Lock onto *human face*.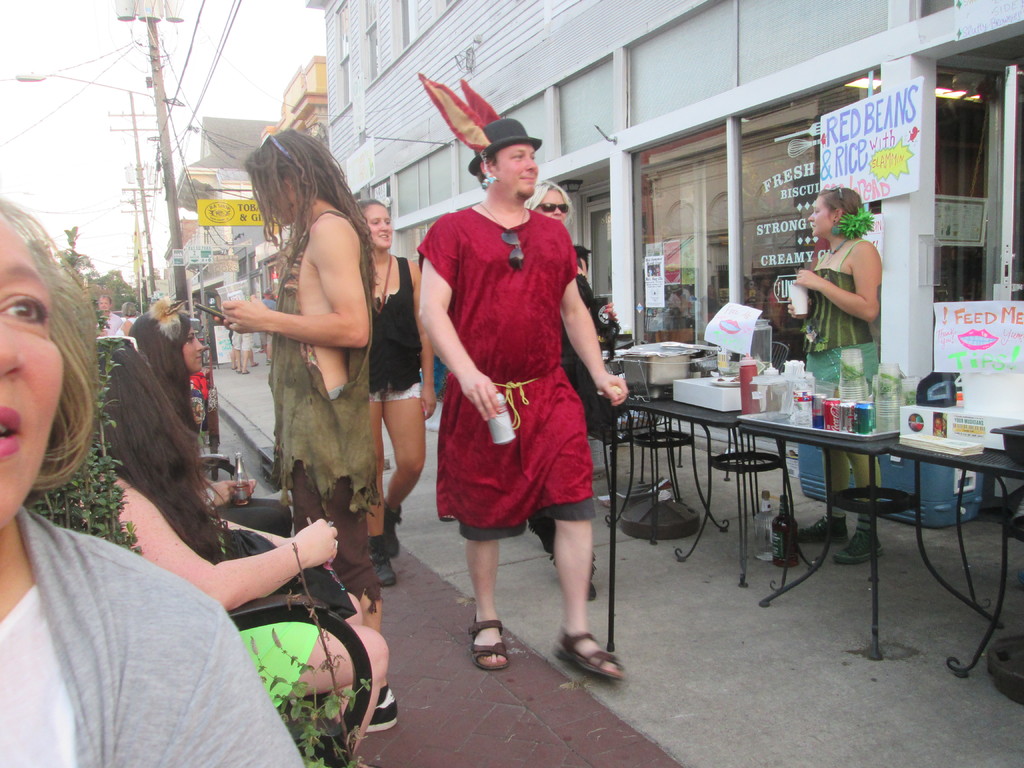
Locked: 809,196,833,239.
